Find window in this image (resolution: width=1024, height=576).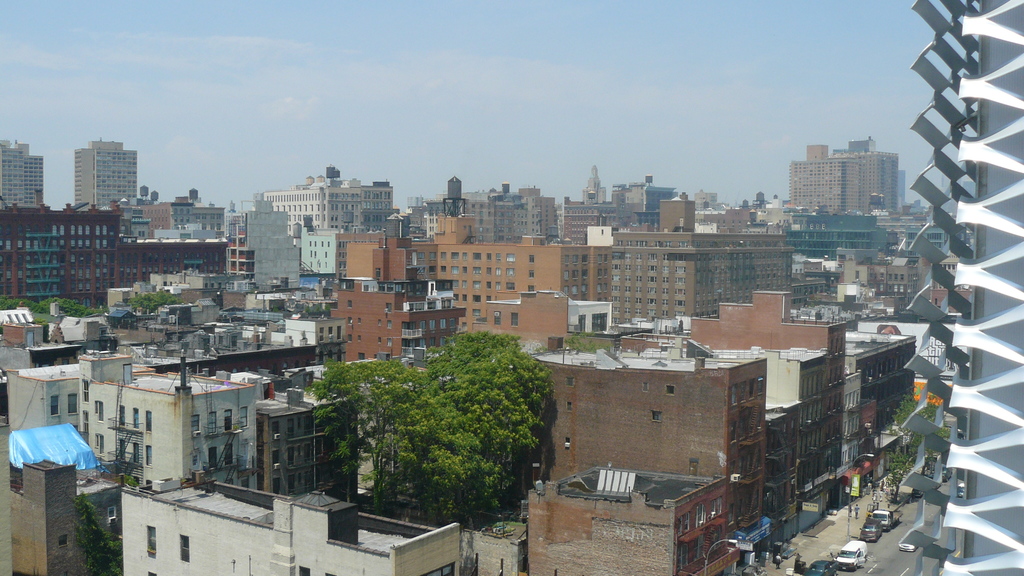
59:536:69:548.
